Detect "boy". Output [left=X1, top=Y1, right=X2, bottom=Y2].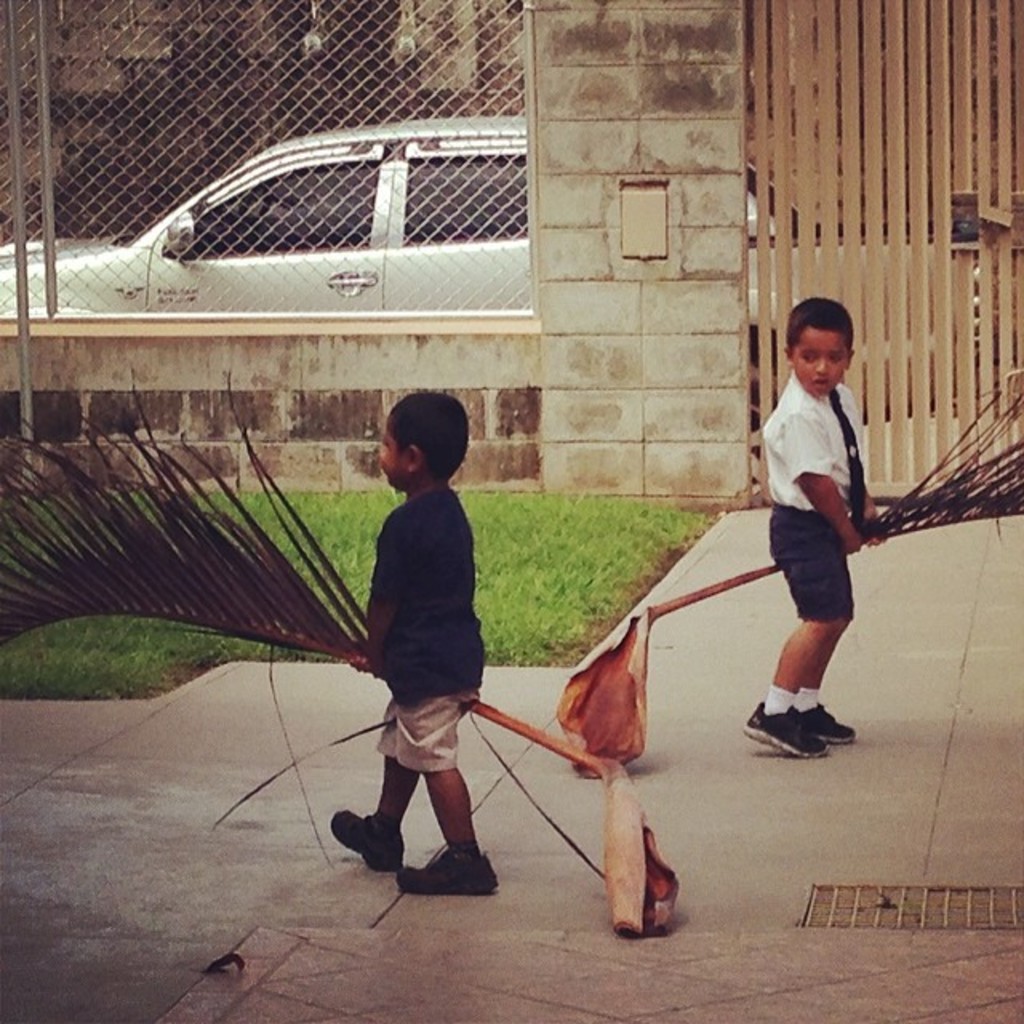
[left=328, top=392, right=510, bottom=902].
